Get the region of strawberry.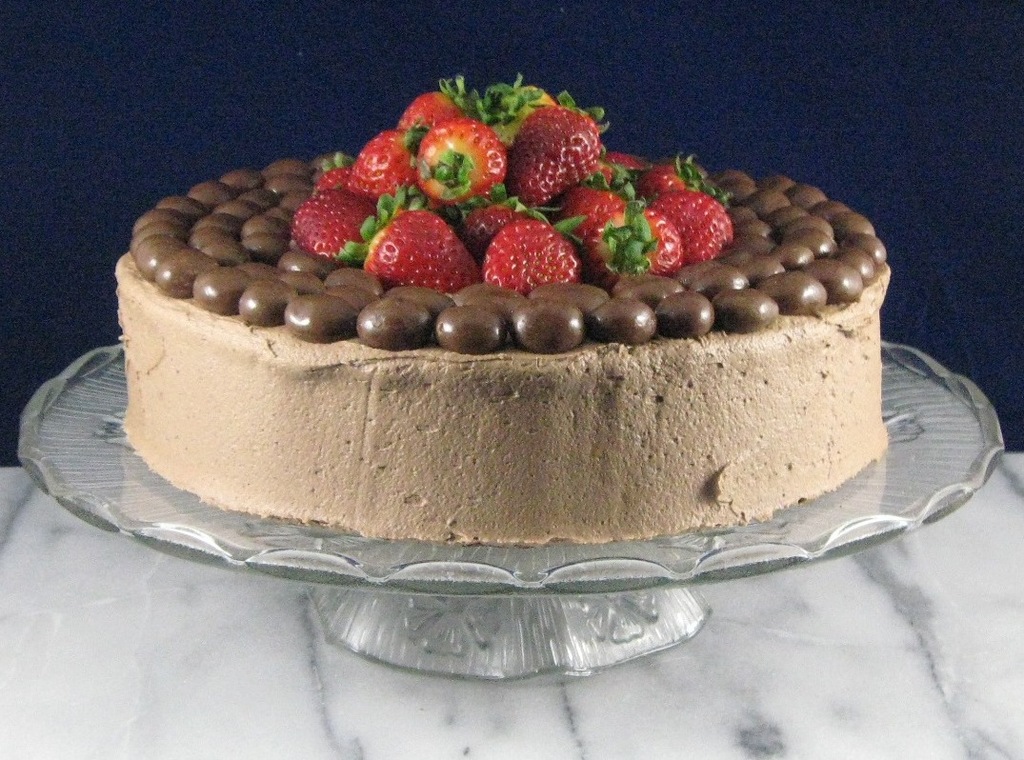
x1=481 y1=206 x2=576 y2=285.
